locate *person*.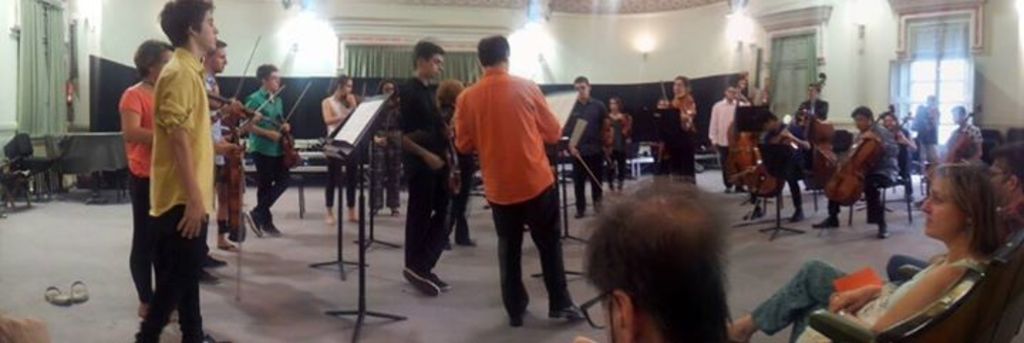
Bounding box: (788, 81, 839, 124).
